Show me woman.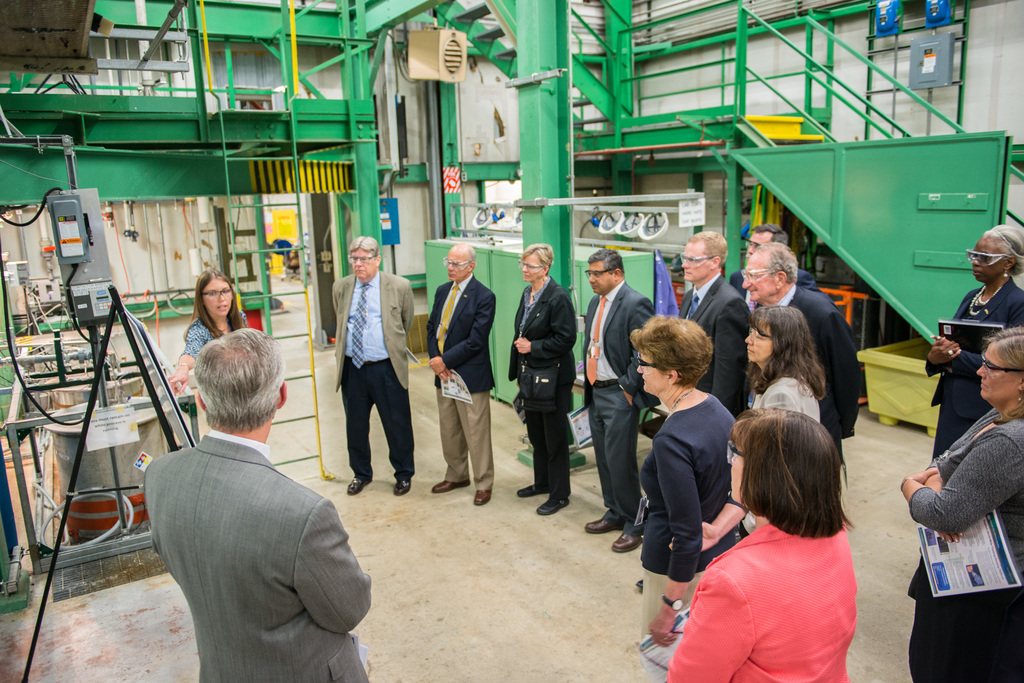
woman is here: bbox=[506, 243, 577, 516].
